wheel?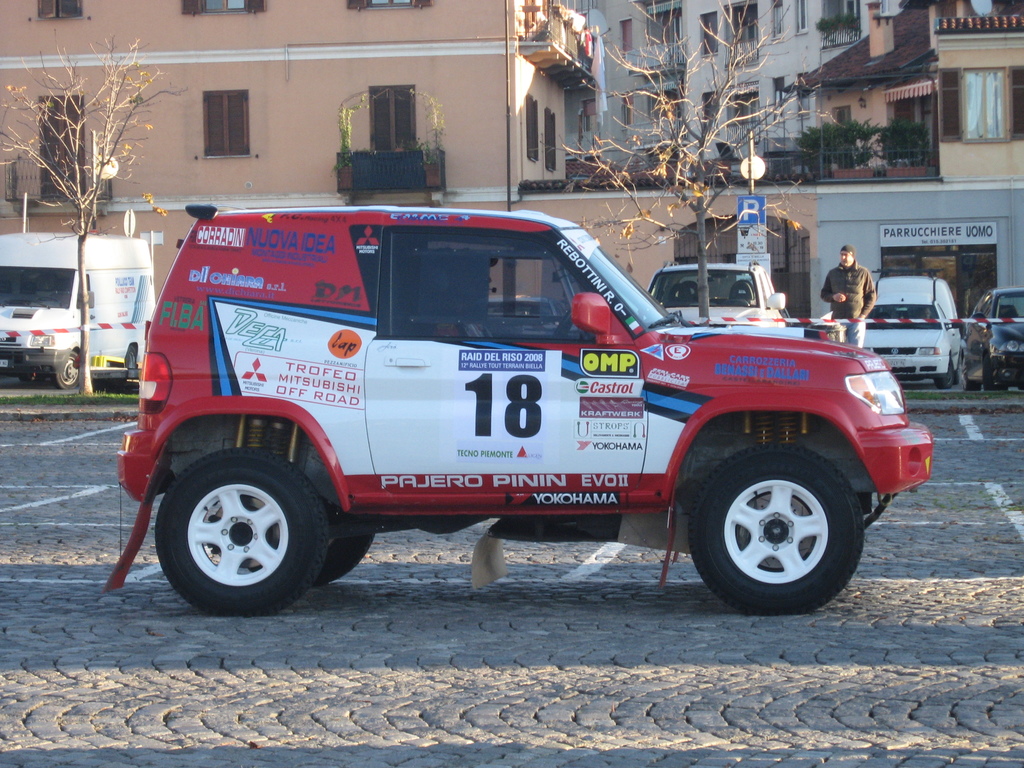
Rect(316, 516, 377, 586)
